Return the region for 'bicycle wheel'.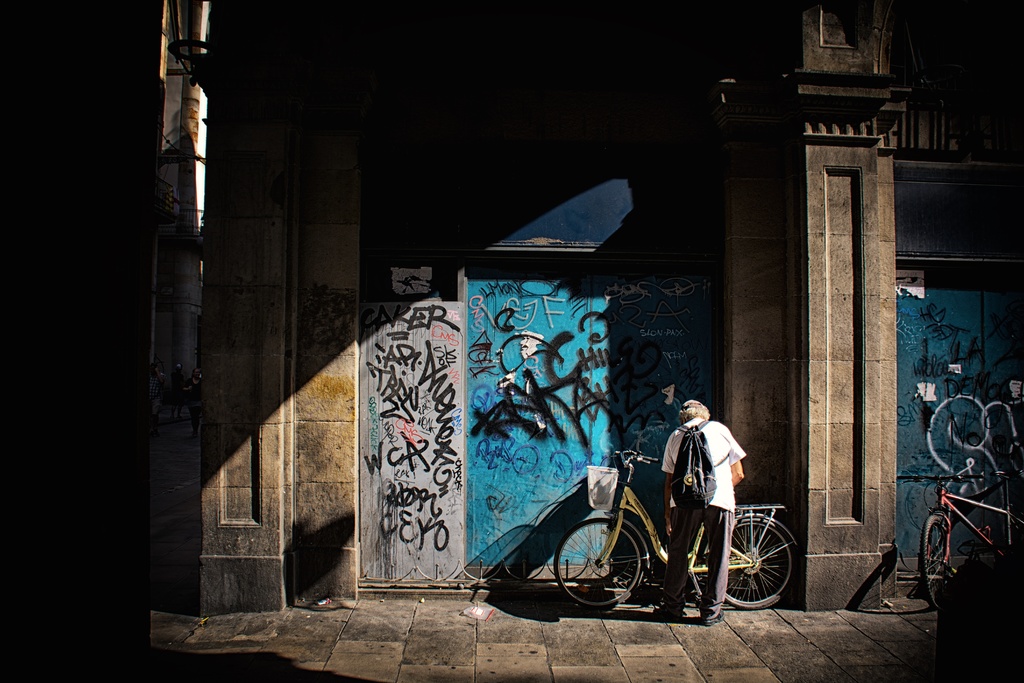
box=[739, 521, 804, 611].
